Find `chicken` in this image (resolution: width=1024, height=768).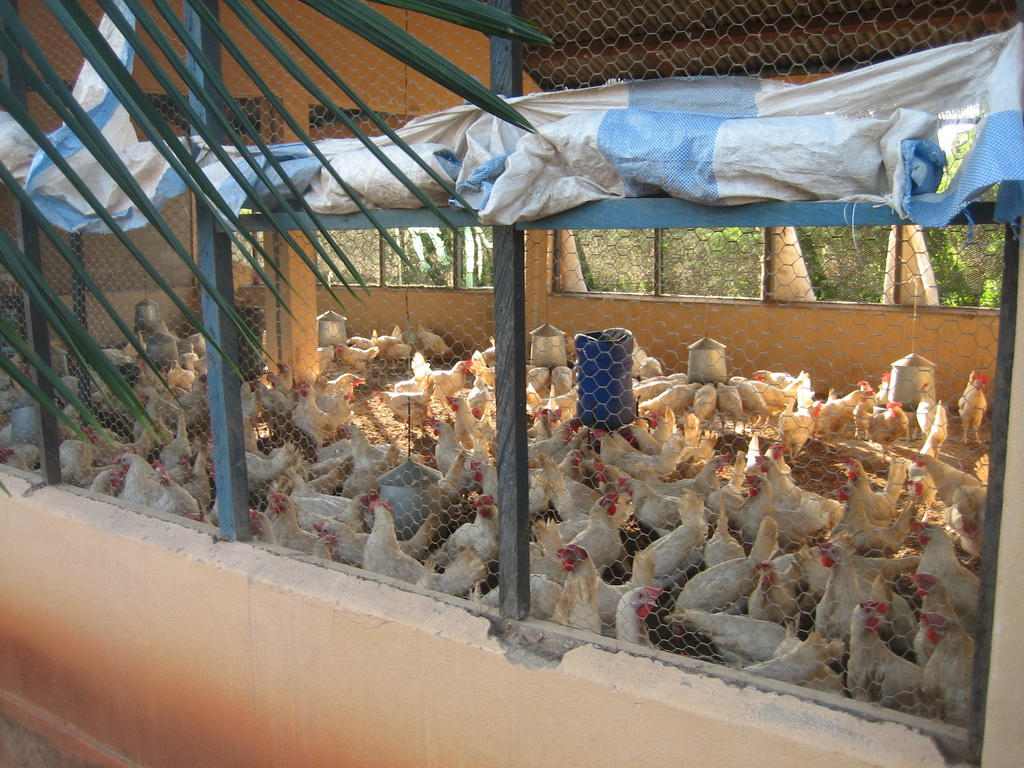
[x1=333, y1=342, x2=378, y2=375].
